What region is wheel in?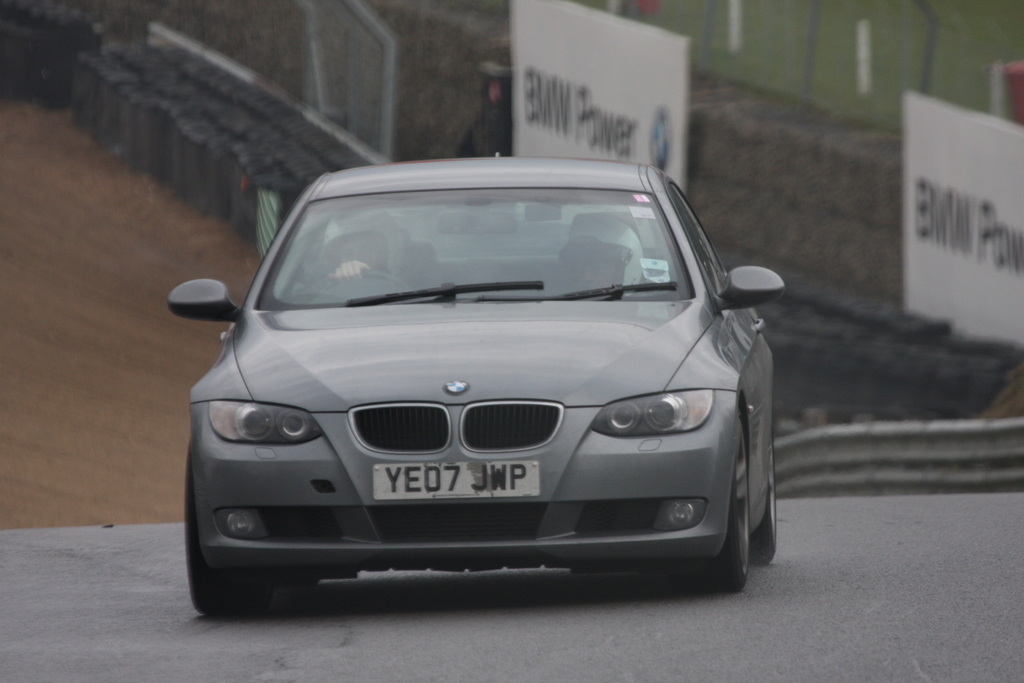
(653, 399, 753, 595).
